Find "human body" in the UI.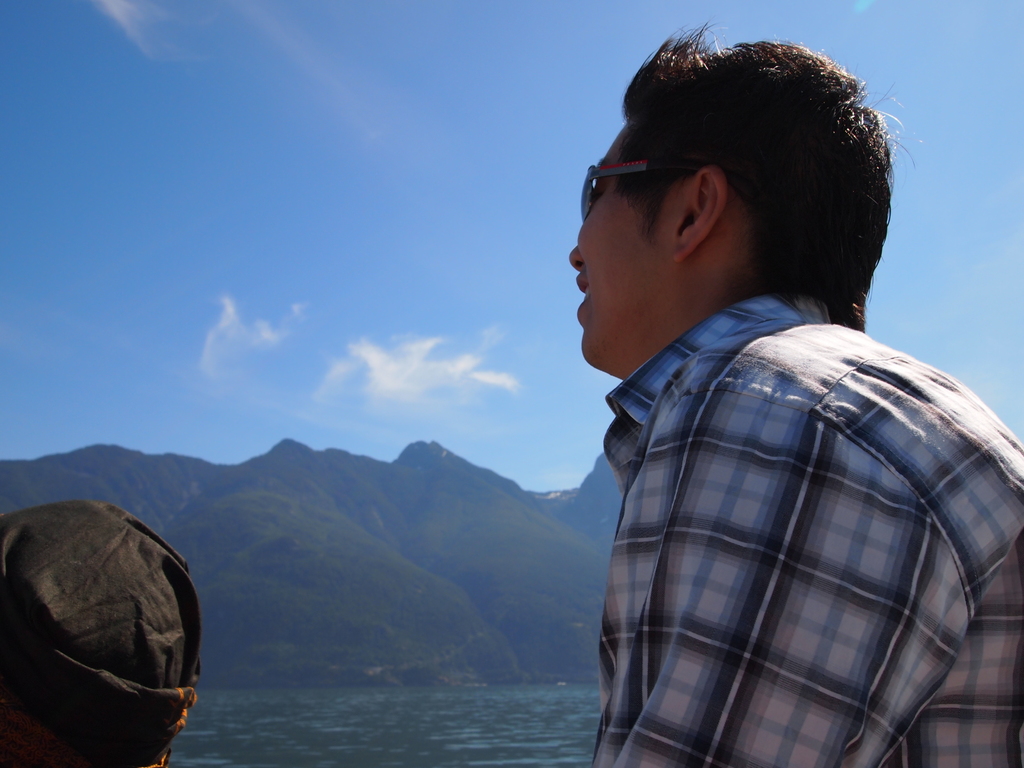
UI element at rect(560, 25, 1023, 764).
